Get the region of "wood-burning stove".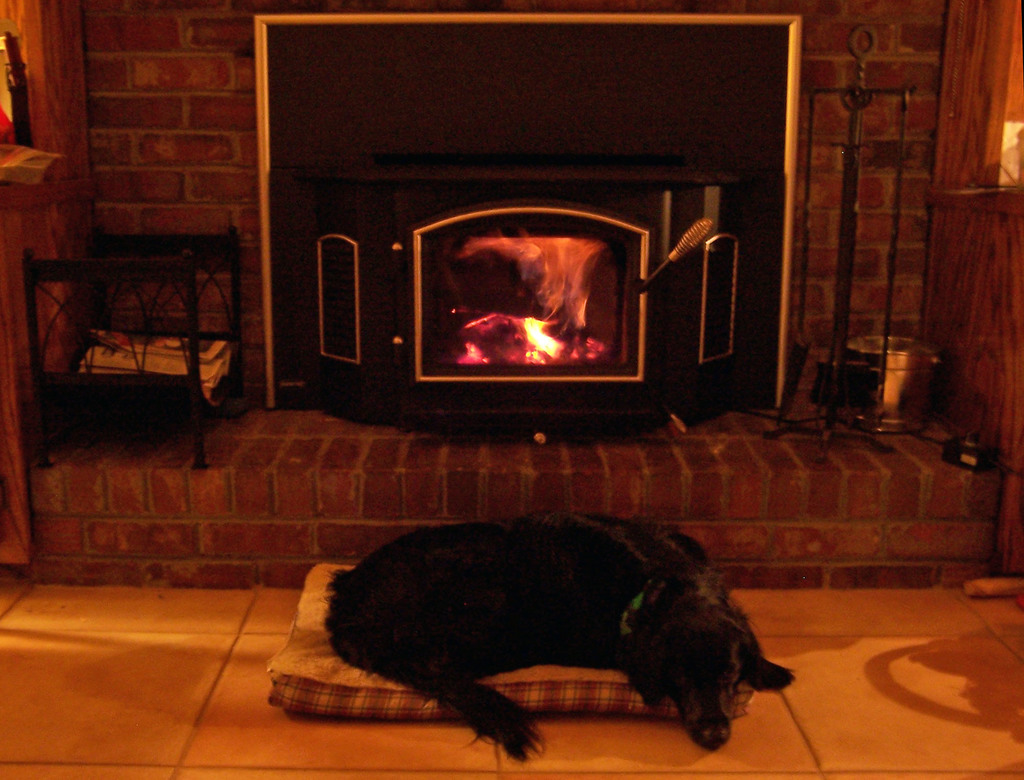
l=262, t=20, r=794, b=437.
